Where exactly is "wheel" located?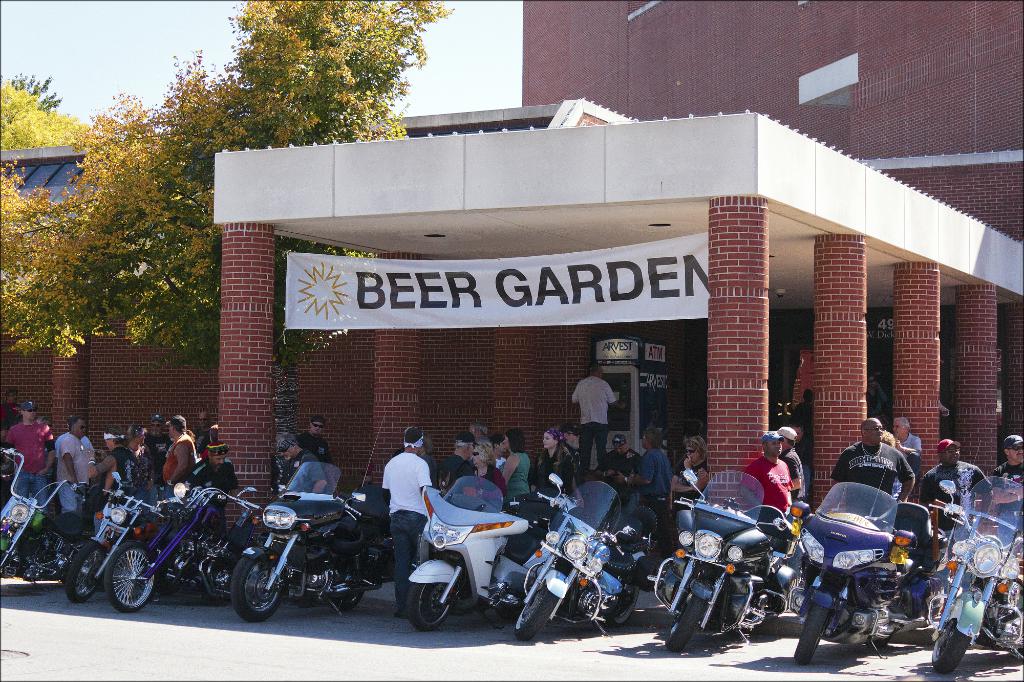
Its bounding box is select_region(102, 543, 159, 612).
